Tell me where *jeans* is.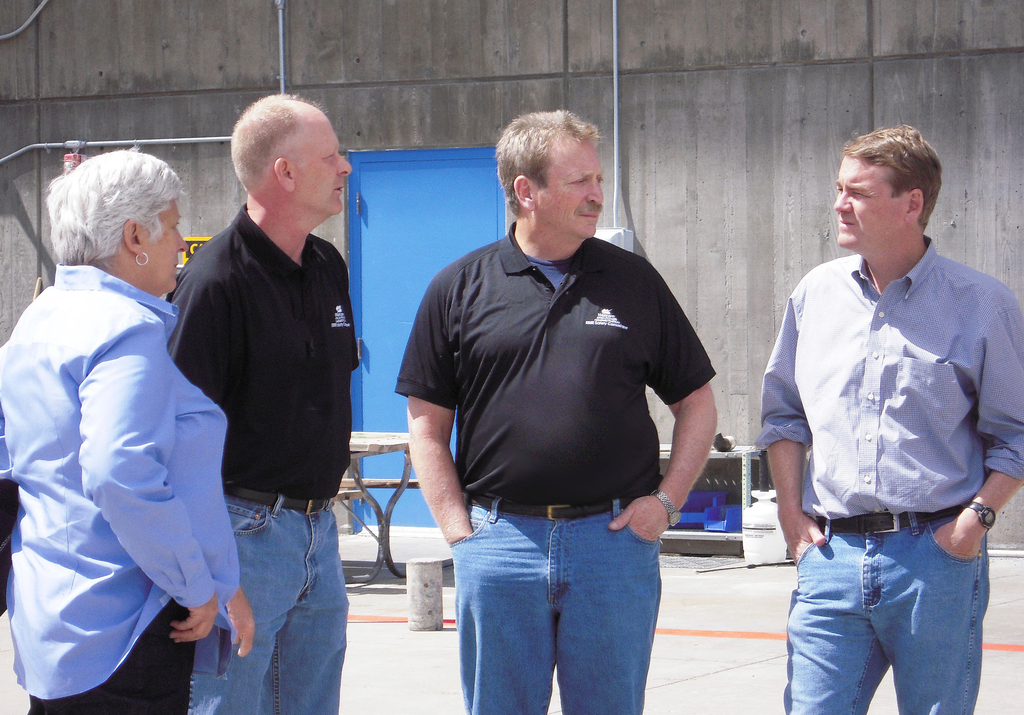
*jeans* is at bbox=(448, 497, 663, 714).
